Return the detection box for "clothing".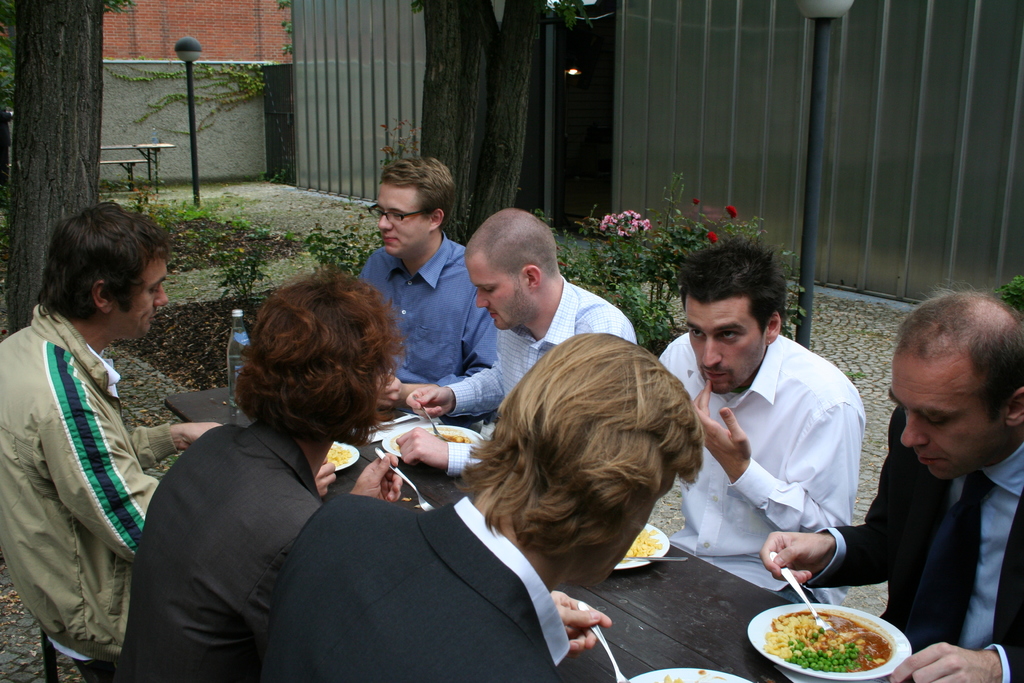
rect(653, 312, 874, 630).
